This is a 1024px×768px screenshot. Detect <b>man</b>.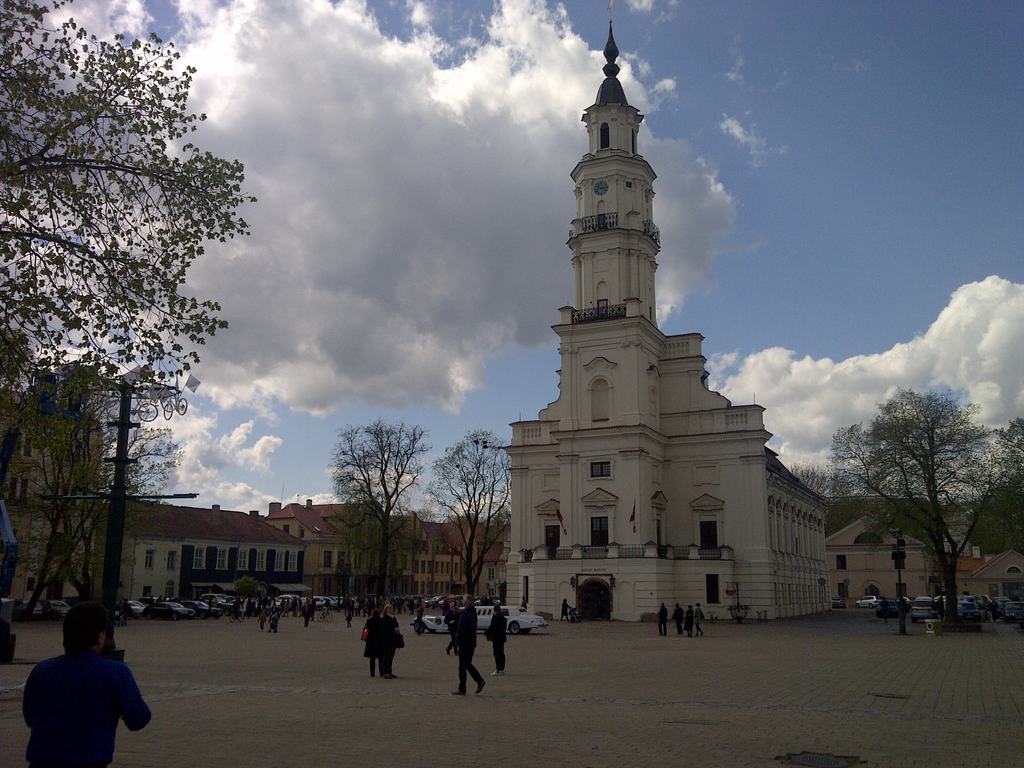
{"left": 492, "top": 606, "right": 508, "bottom": 678}.
